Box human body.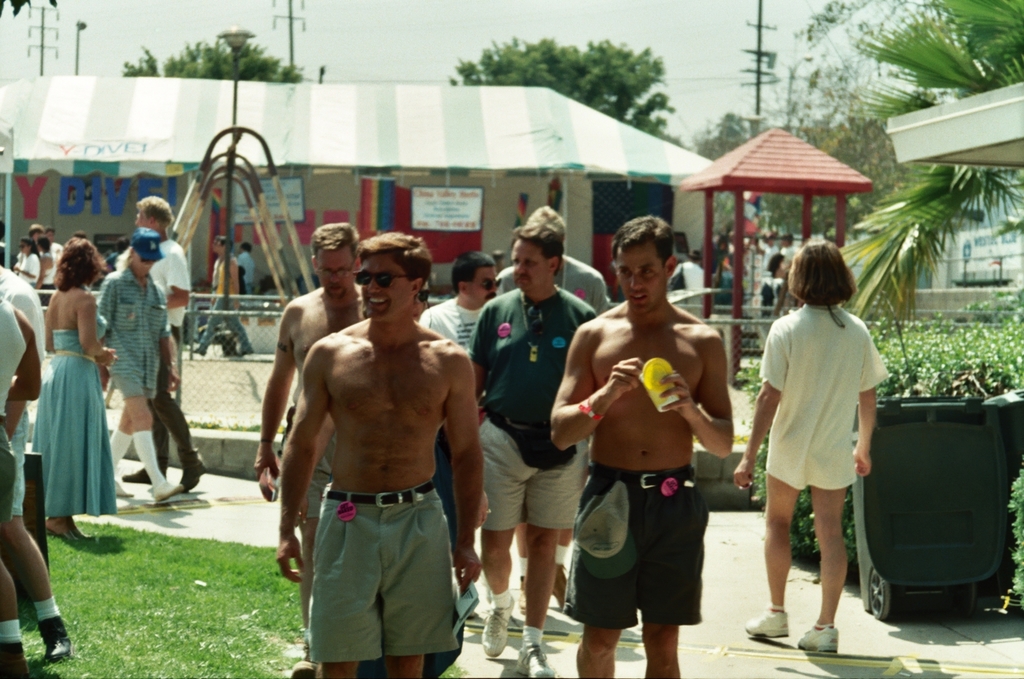
120/240/195/492.
